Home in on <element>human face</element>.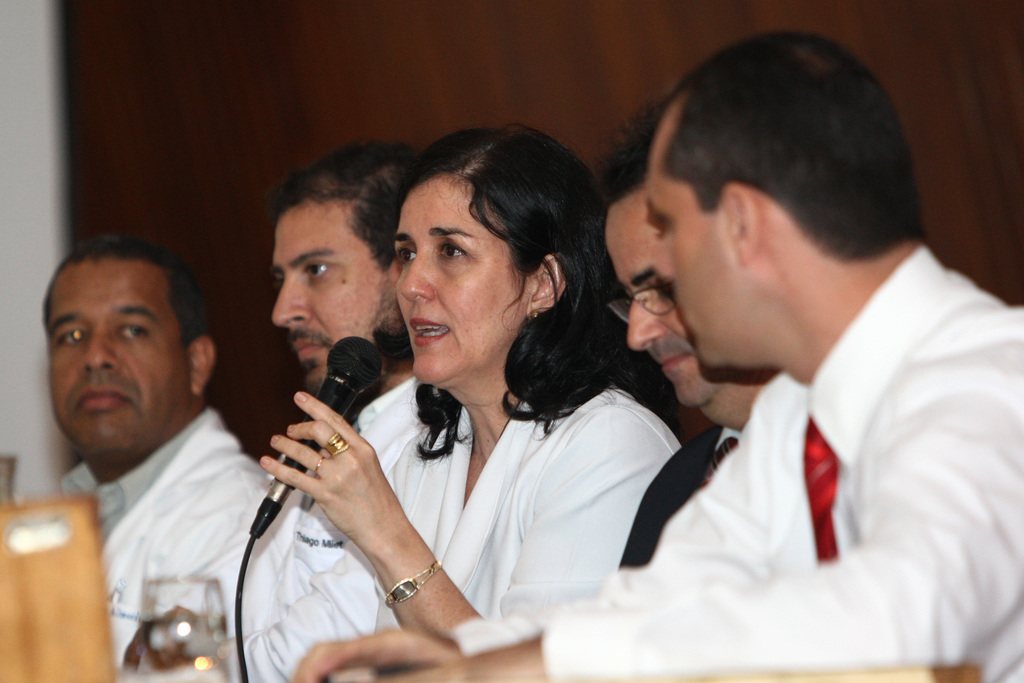
Homed in at {"x1": 275, "y1": 195, "x2": 394, "y2": 396}.
